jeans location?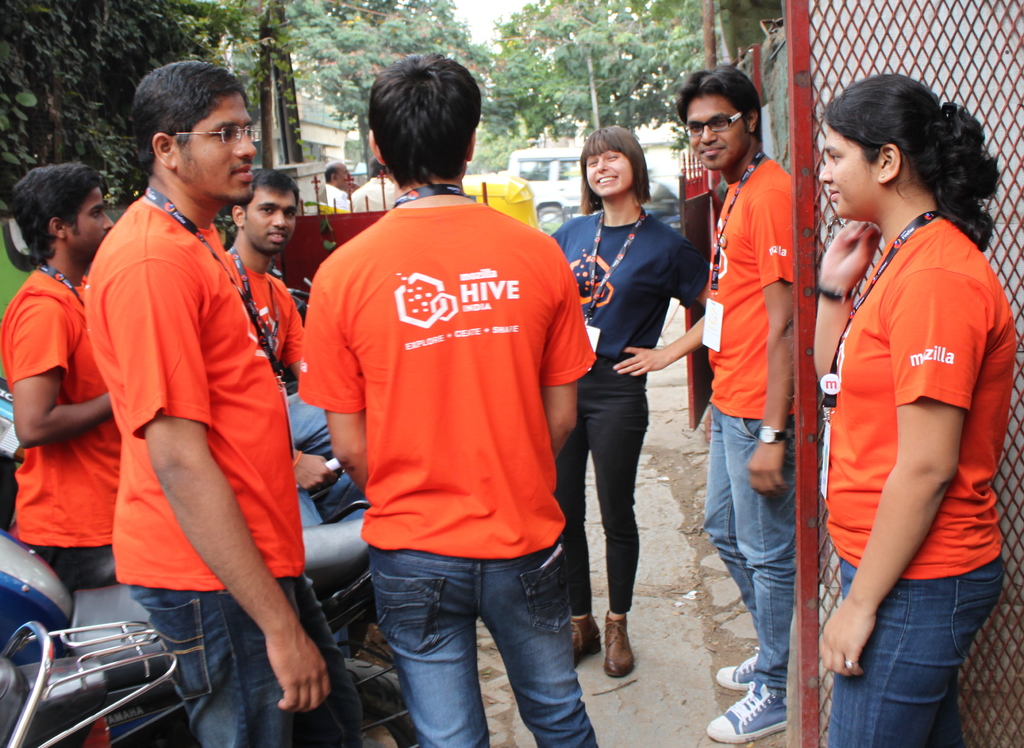
bbox=[694, 400, 798, 689]
